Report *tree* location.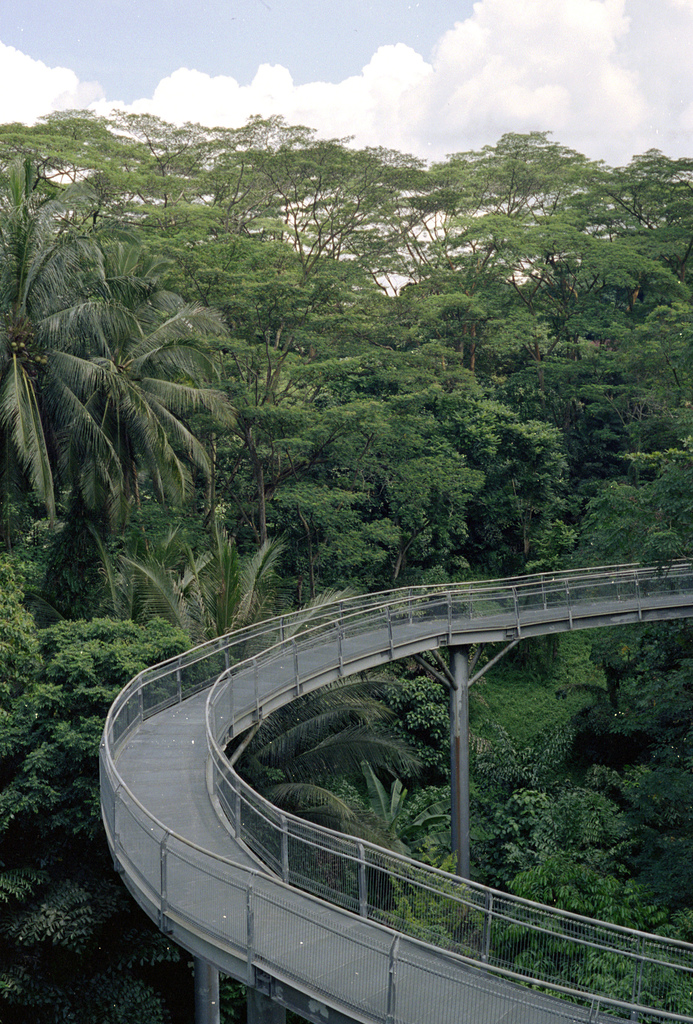
Report: bbox=[12, 125, 241, 662].
